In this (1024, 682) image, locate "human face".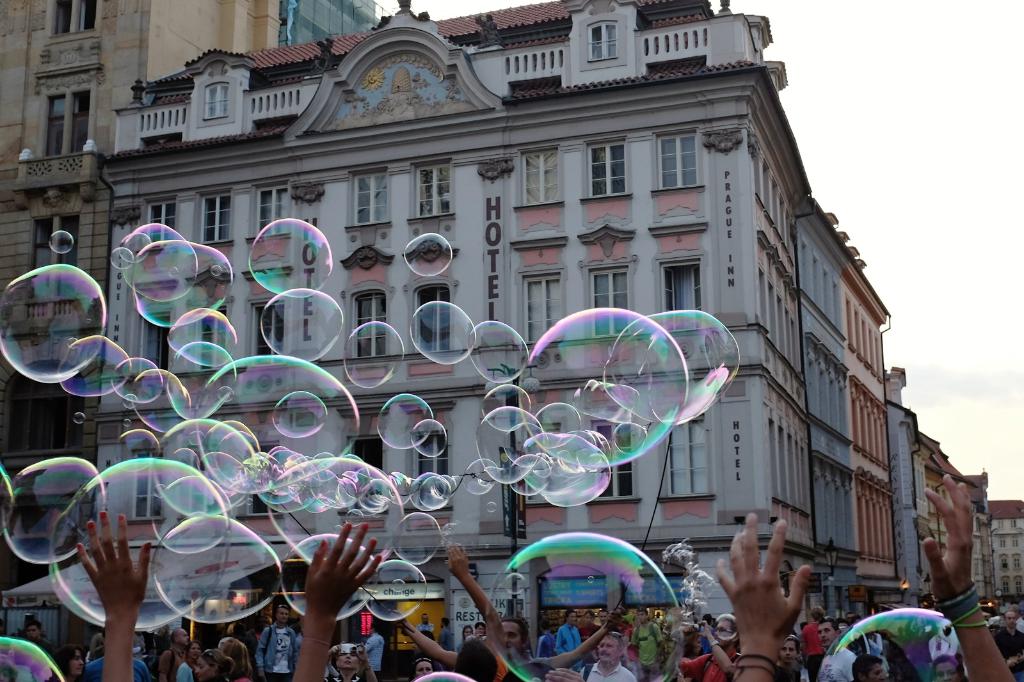
Bounding box: select_region(175, 630, 188, 646).
